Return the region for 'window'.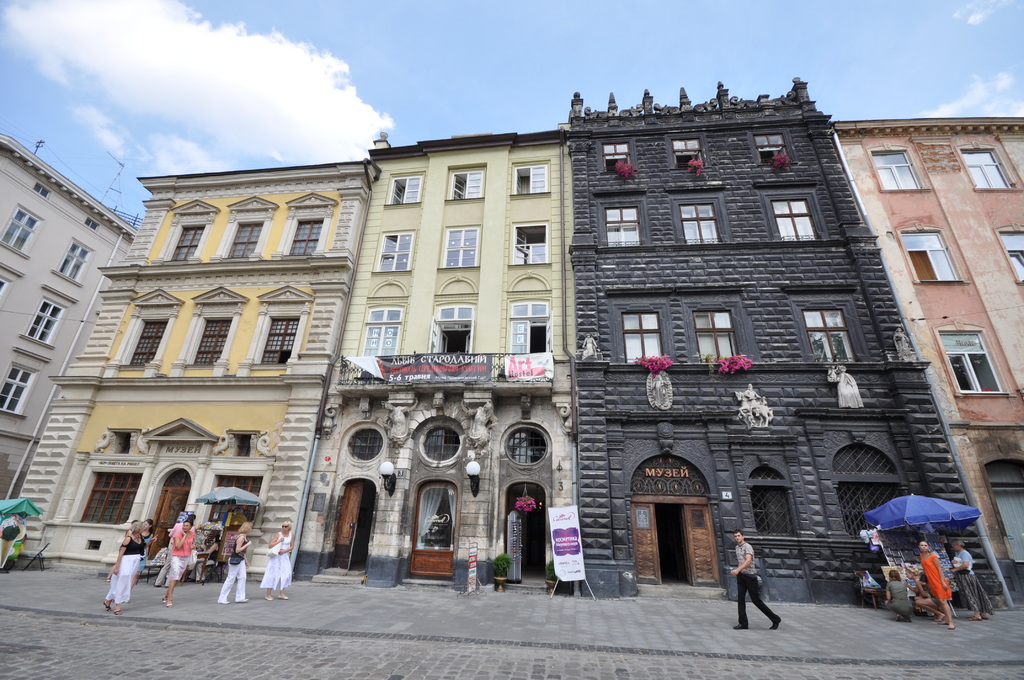
{"x1": 1, "y1": 265, "x2": 20, "y2": 296}.
